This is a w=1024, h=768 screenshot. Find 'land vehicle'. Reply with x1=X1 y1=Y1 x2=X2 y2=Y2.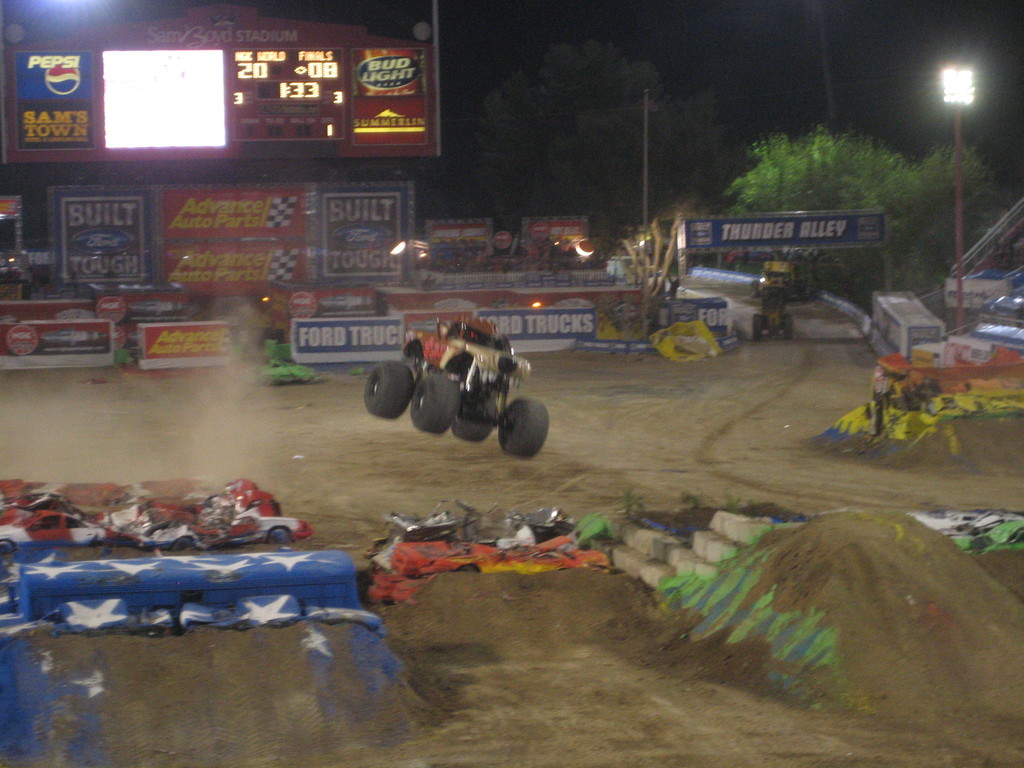
x1=390 y1=314 x2=538 y2=465.
